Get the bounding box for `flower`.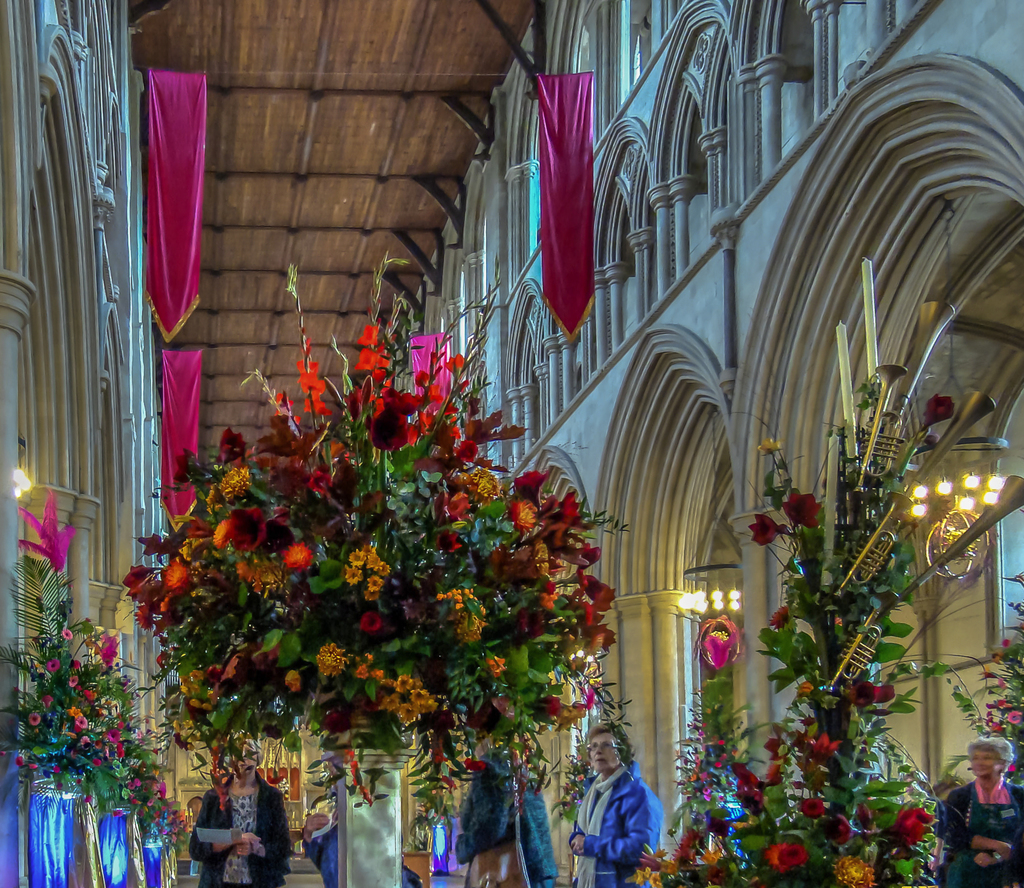
BBox(765, 606, 788, 632).
